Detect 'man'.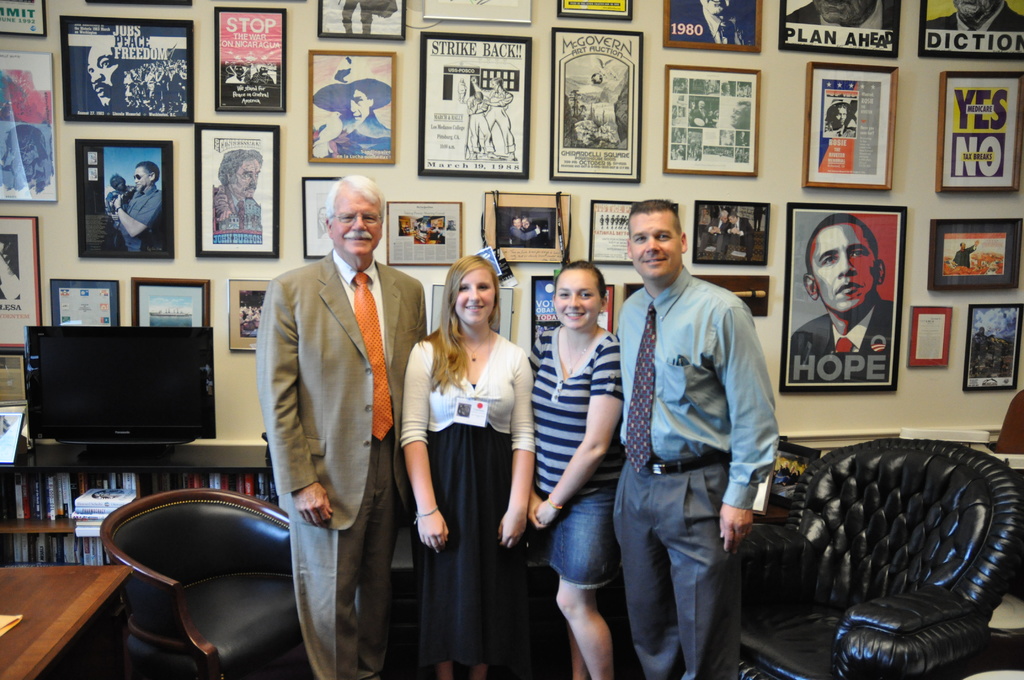
Detected at {"x1": 729, "y1": 215, "x2": 753, "y2": 262}.
